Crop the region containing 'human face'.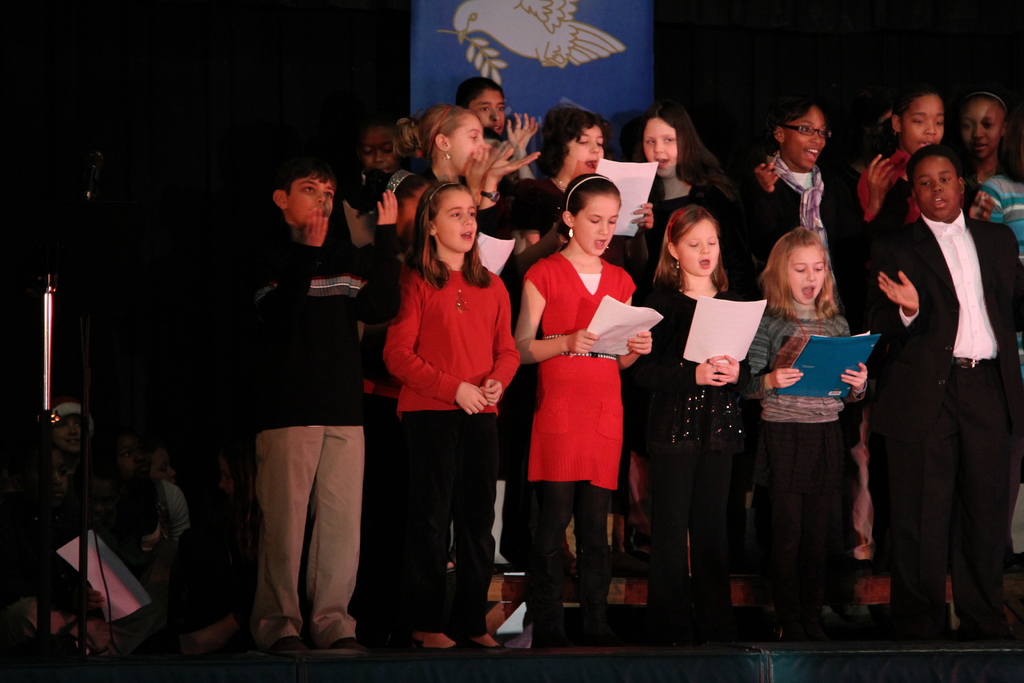
Crop region: l=963, t=99, r=1000, b=155.
